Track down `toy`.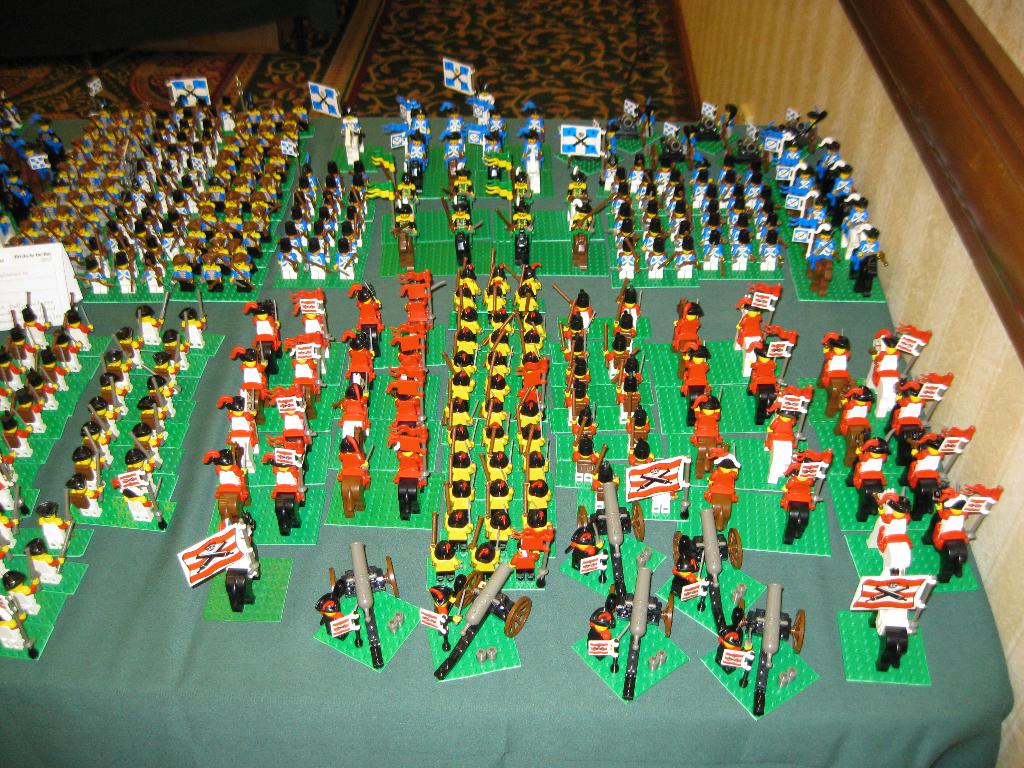
Tracked to [x1=151, y1=132, x2=161, y2=157].
